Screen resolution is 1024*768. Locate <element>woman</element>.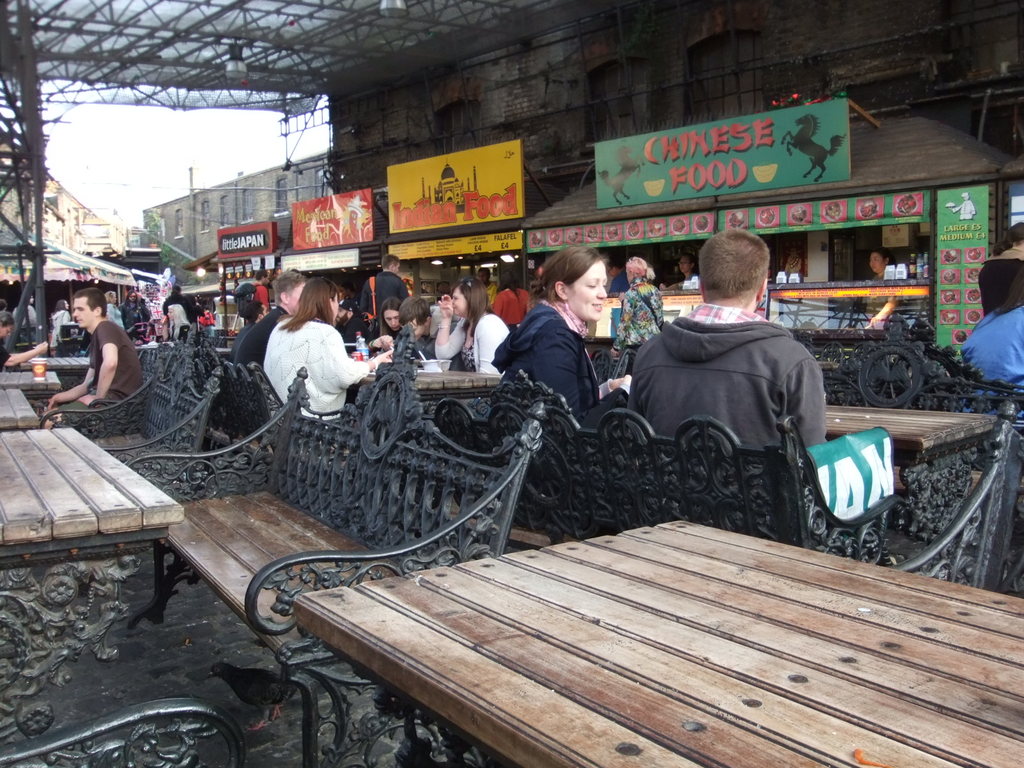
pyautogui.locateOnScreen(857, 248, 898, 332).
